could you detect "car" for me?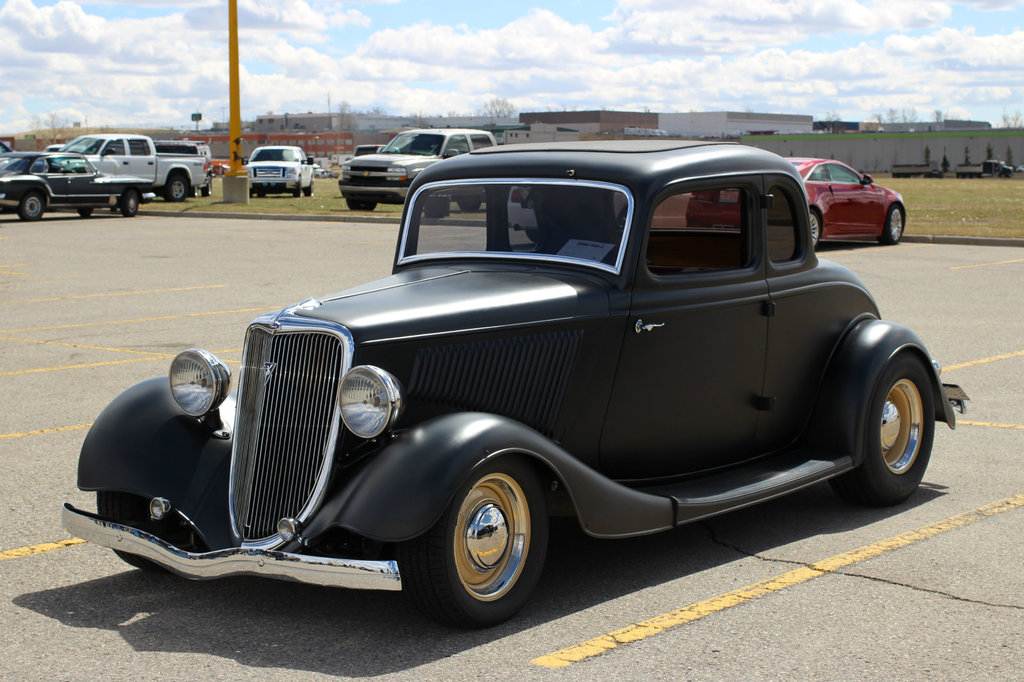
Detection result: pyautogui.locateOnScreen(337, 128, 497, 212).
